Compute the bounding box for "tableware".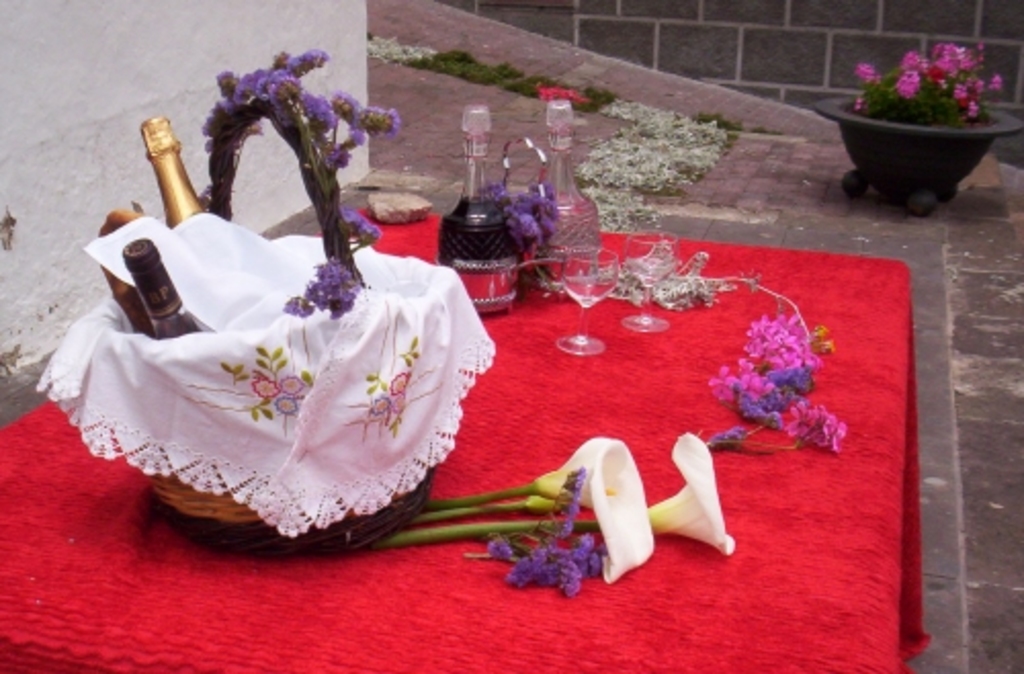
(625, 229, 678, 332).
